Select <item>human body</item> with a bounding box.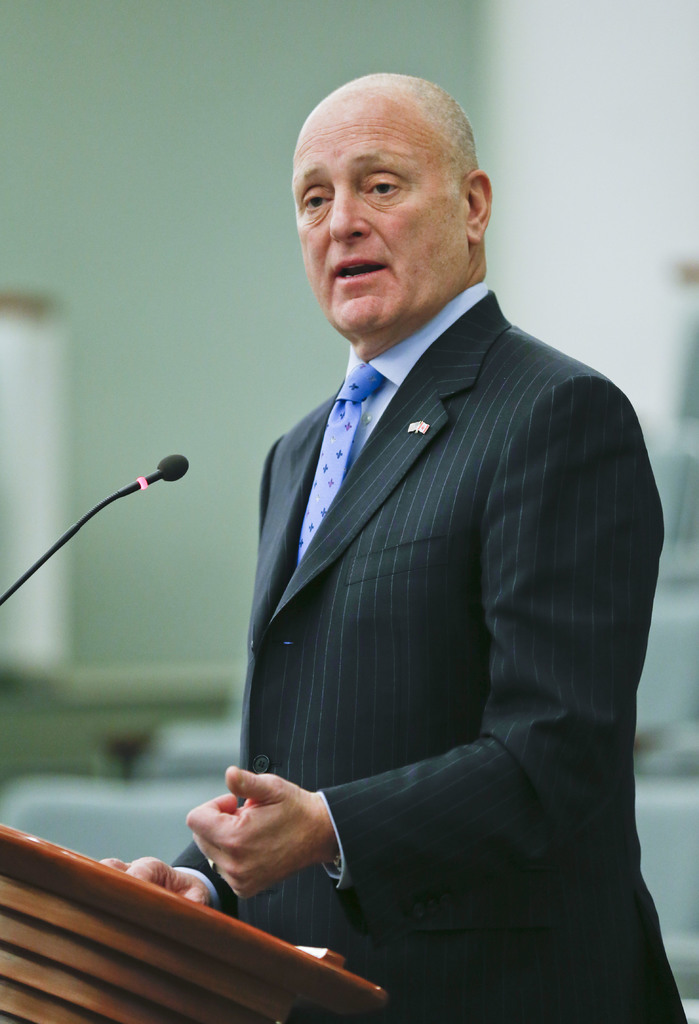
detection(185, 34, 668, 1023).
